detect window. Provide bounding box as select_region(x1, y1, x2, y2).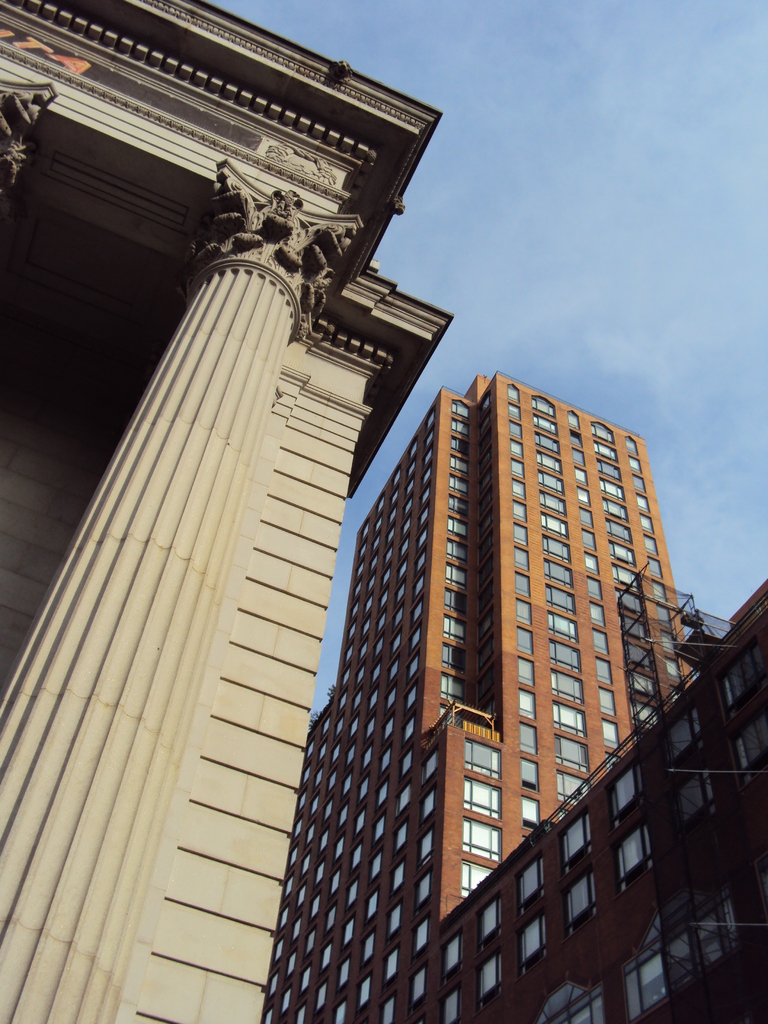
select_region(511, 422, 523, 445).
